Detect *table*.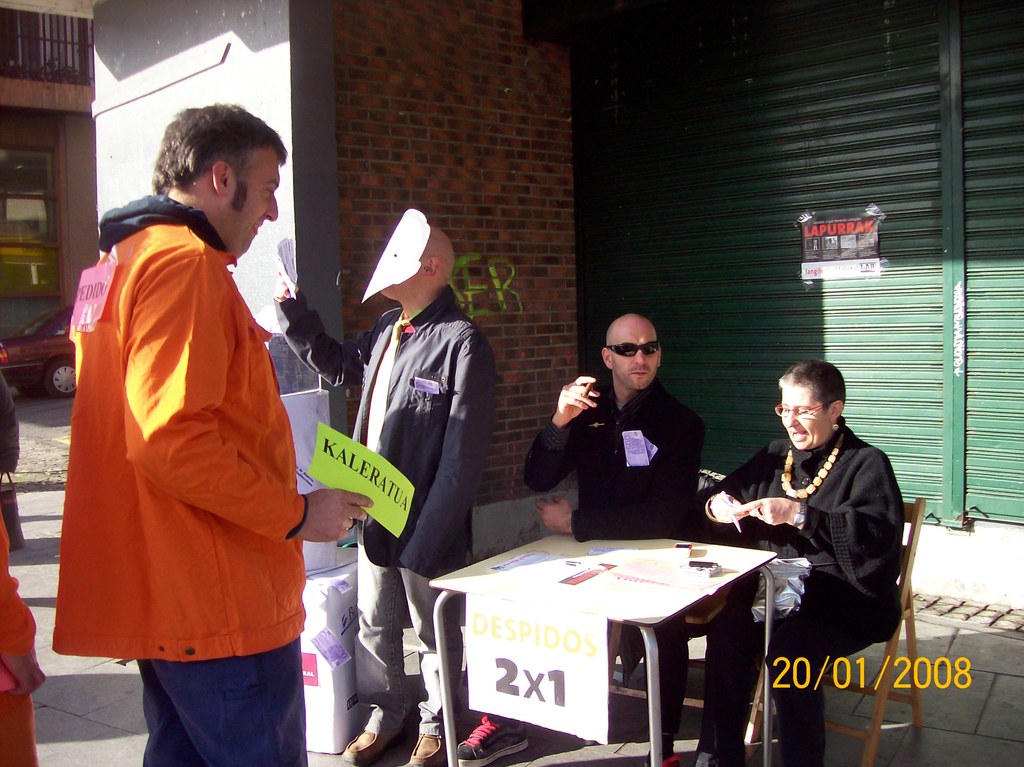
Detected at bbox=(419, 508, 794, 765).
